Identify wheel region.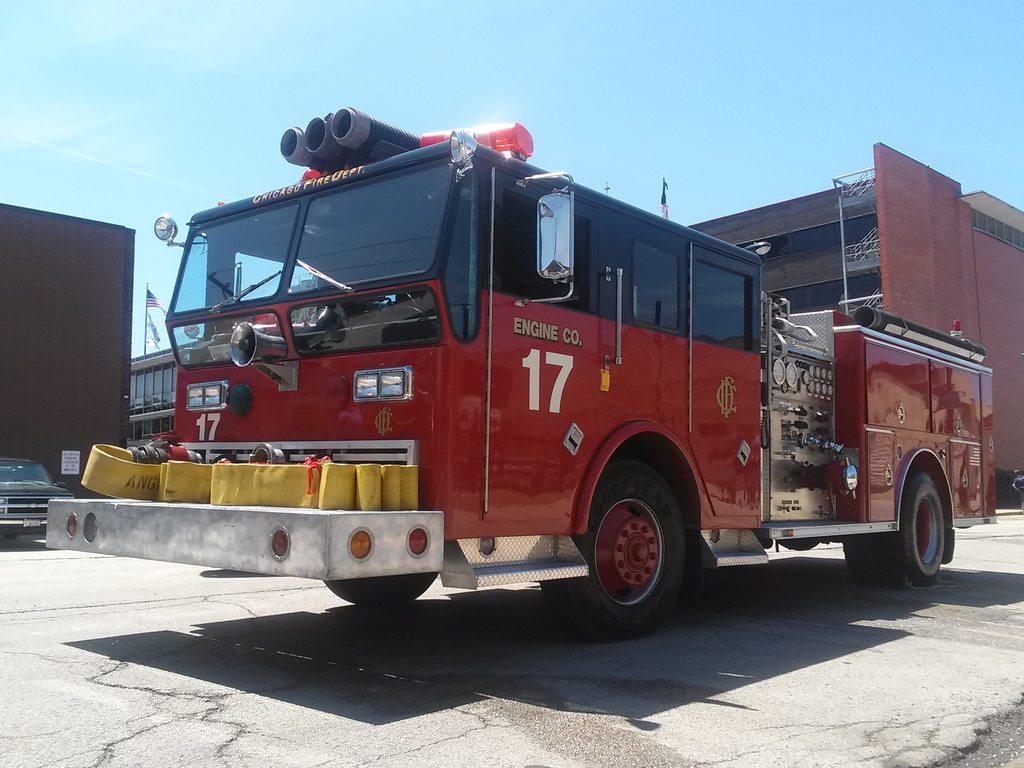
Region: region(321, 574, 436, 607).
